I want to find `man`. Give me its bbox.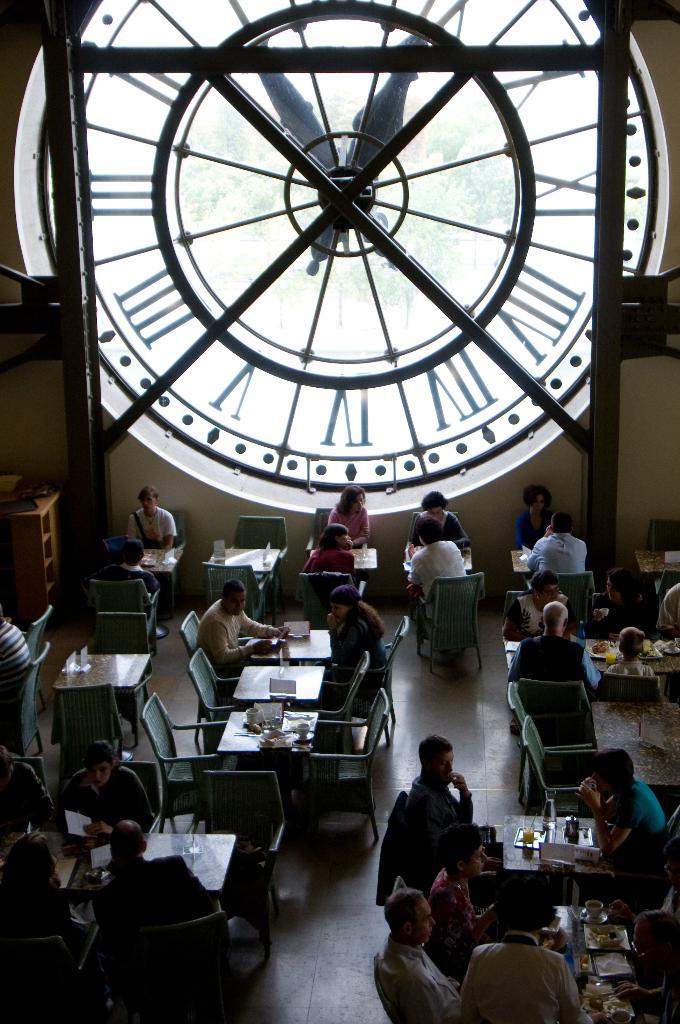
<bbox>122, 488, 184, 564</bbox>.
